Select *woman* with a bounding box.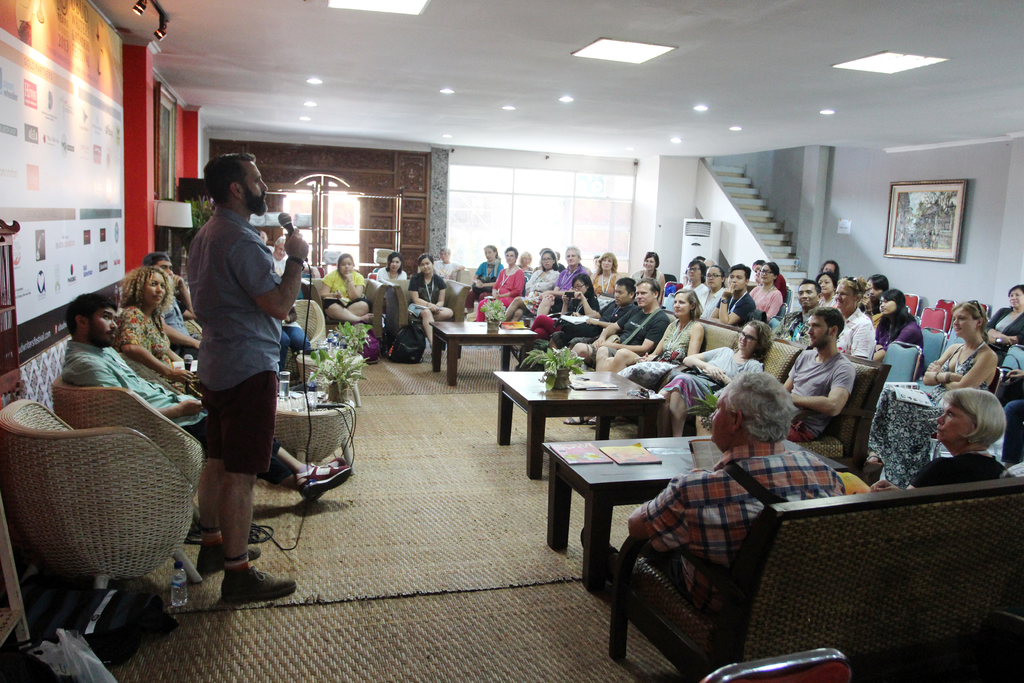
region(699, 266, 731, 317).
